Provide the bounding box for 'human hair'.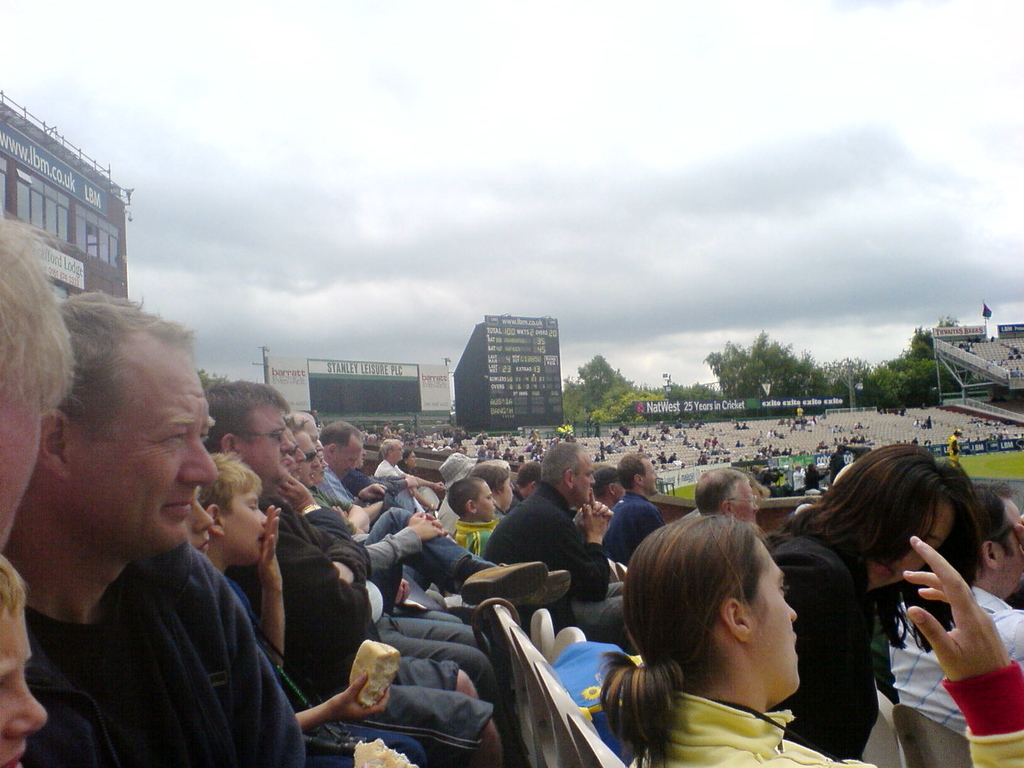
{"left": 446, "top": 477, "right": 487, "bottom": 514}.
